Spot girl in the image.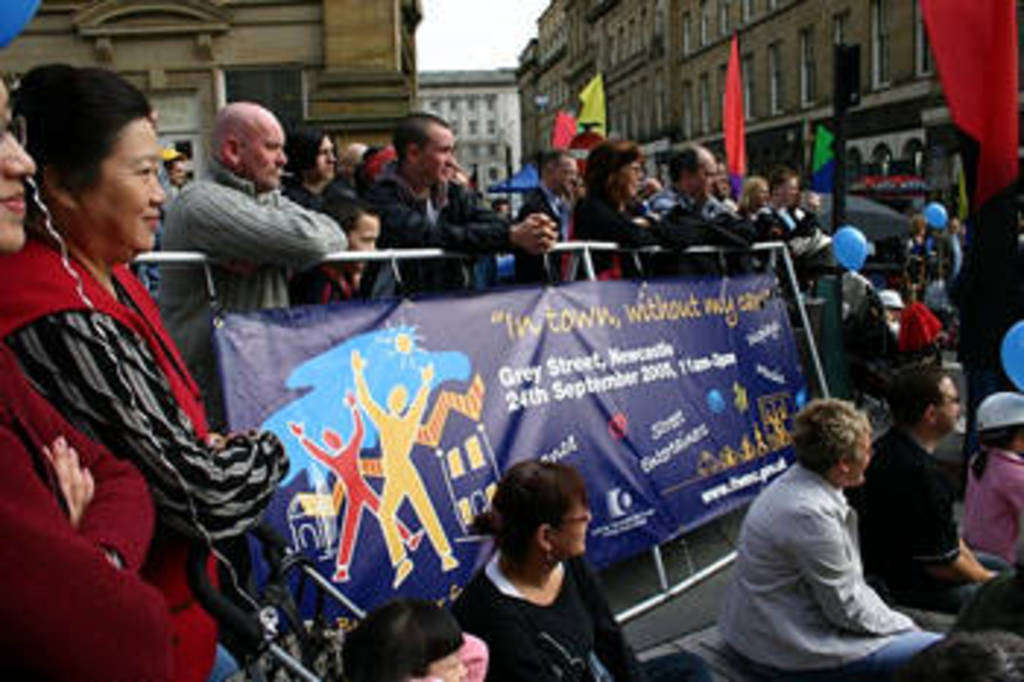
girl found at crop(448, 460, 655, 679).
